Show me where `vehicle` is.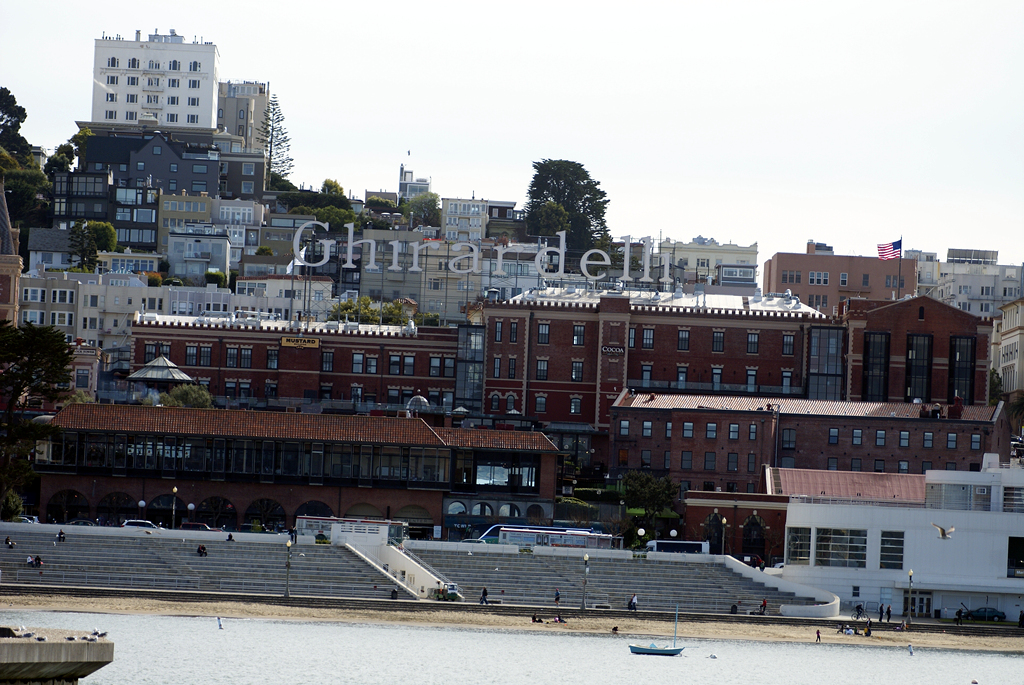
`vehicle` is at 648,537,709,555.
